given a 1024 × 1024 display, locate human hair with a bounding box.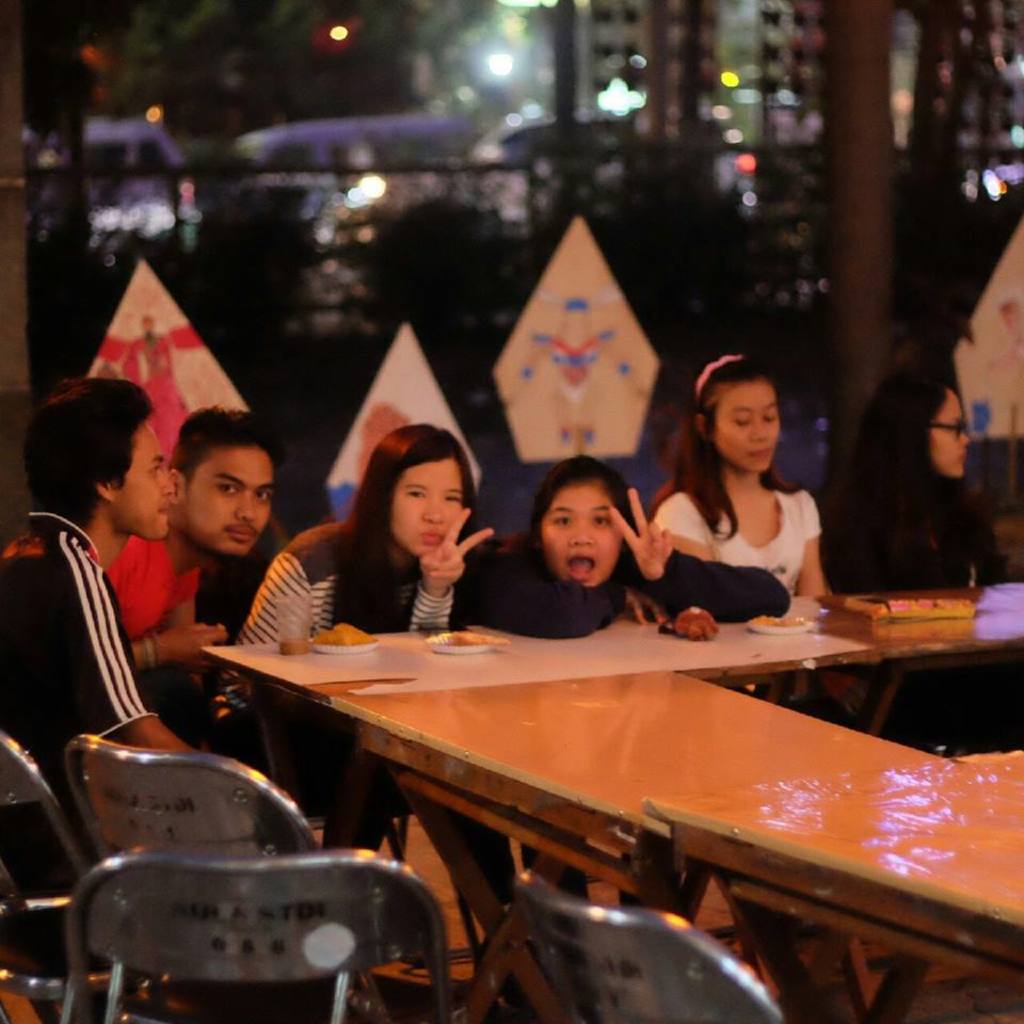
Located: bbox(313, 426, 483, 627).
